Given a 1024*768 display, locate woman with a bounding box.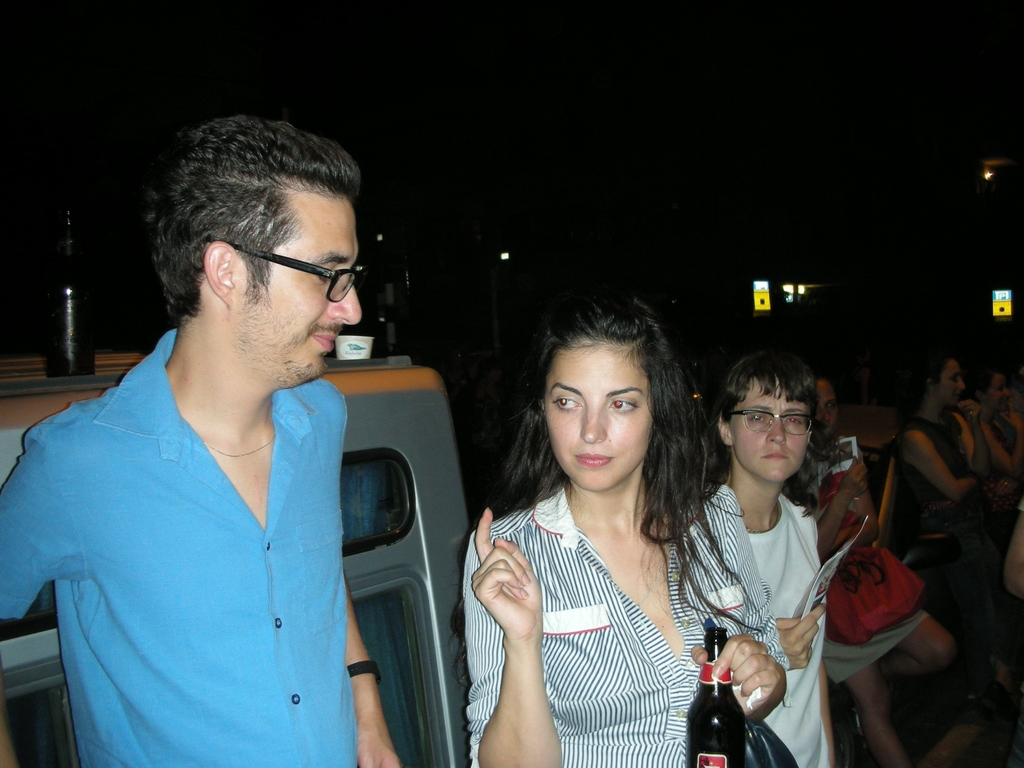
Located: <bbox>877, 355, 1023, 653</bbox>.
